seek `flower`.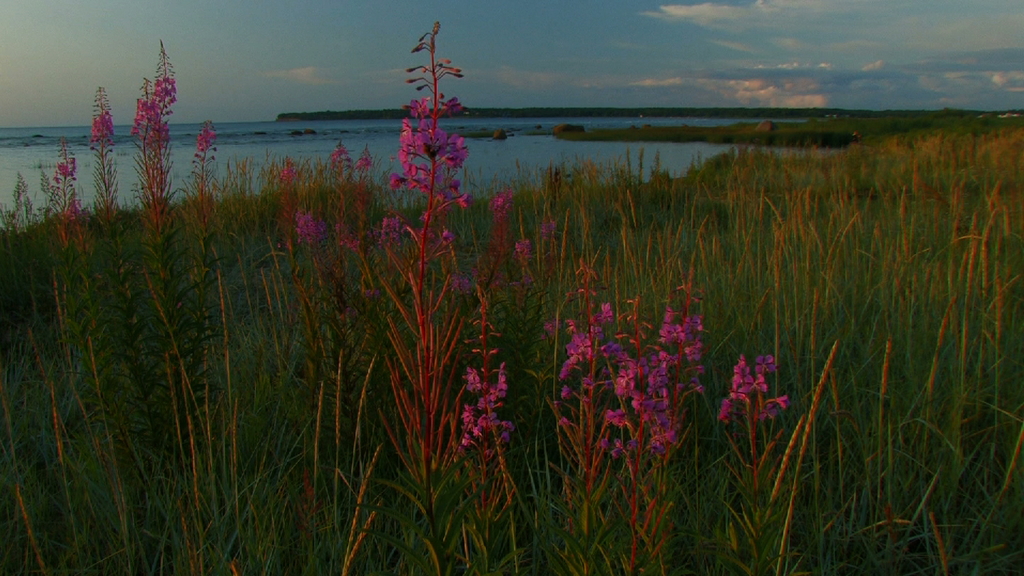
<bbox>659, 303, 698, 385</bbox>.
